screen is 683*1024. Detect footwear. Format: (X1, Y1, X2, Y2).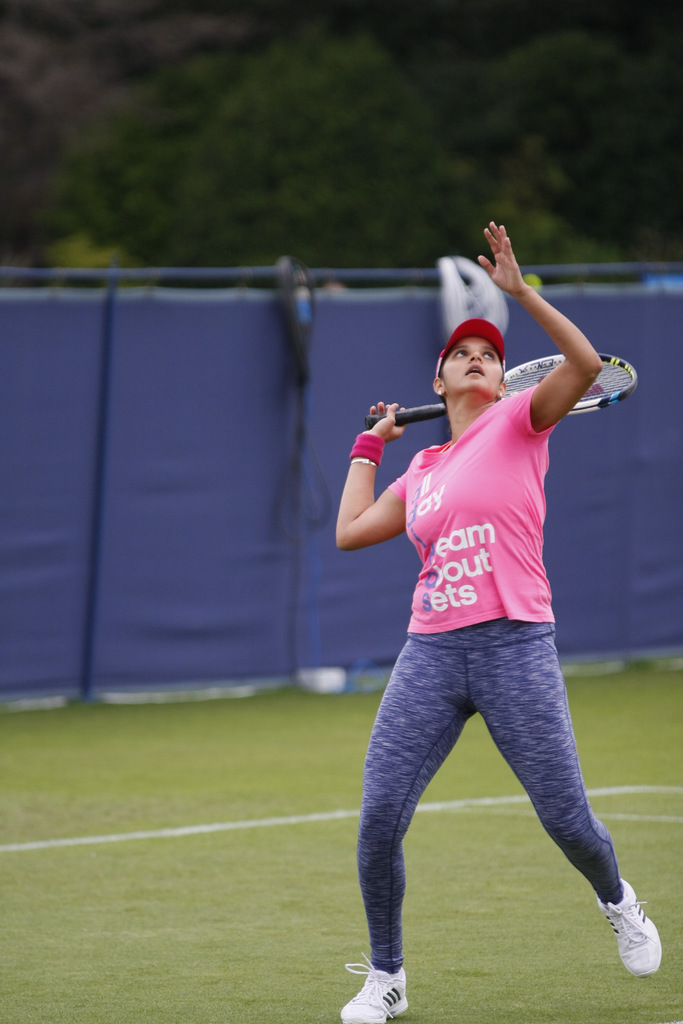
(607, 892, 676, 979).
